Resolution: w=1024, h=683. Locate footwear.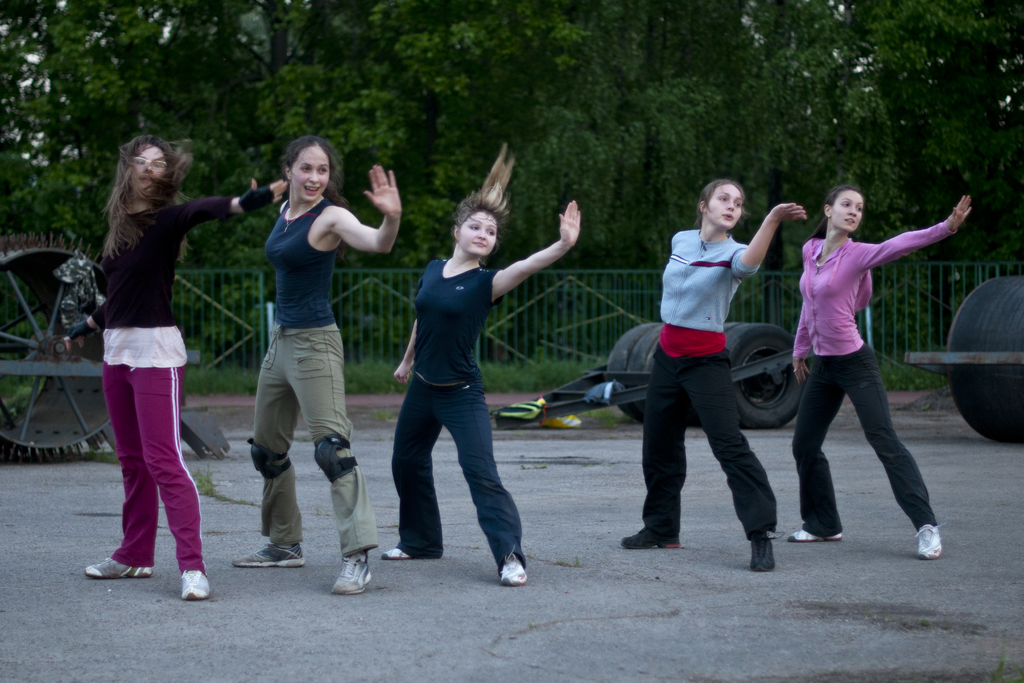
pyautogui.locateOnScreen(620, 527, 676, 552).
